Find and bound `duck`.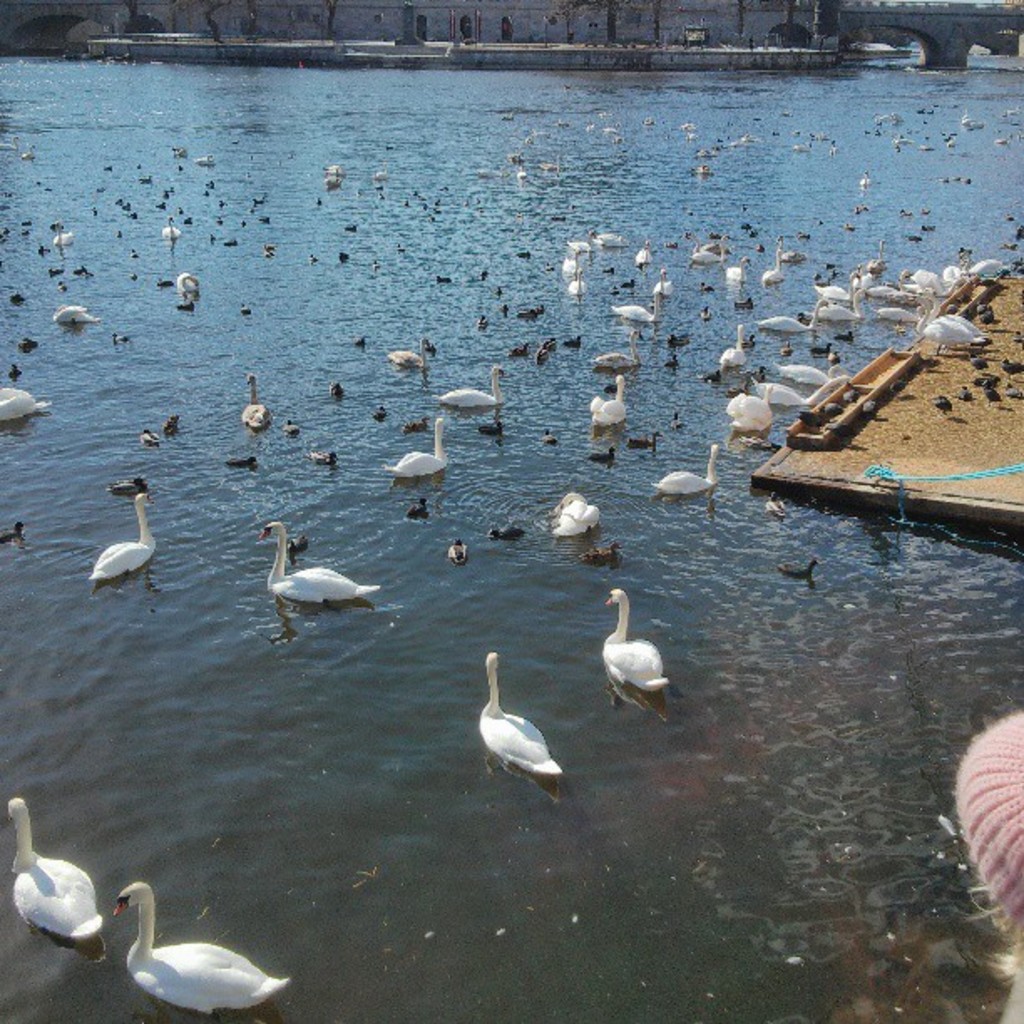
Bound: x1=900 y1=296 x2=975 y2=360.
